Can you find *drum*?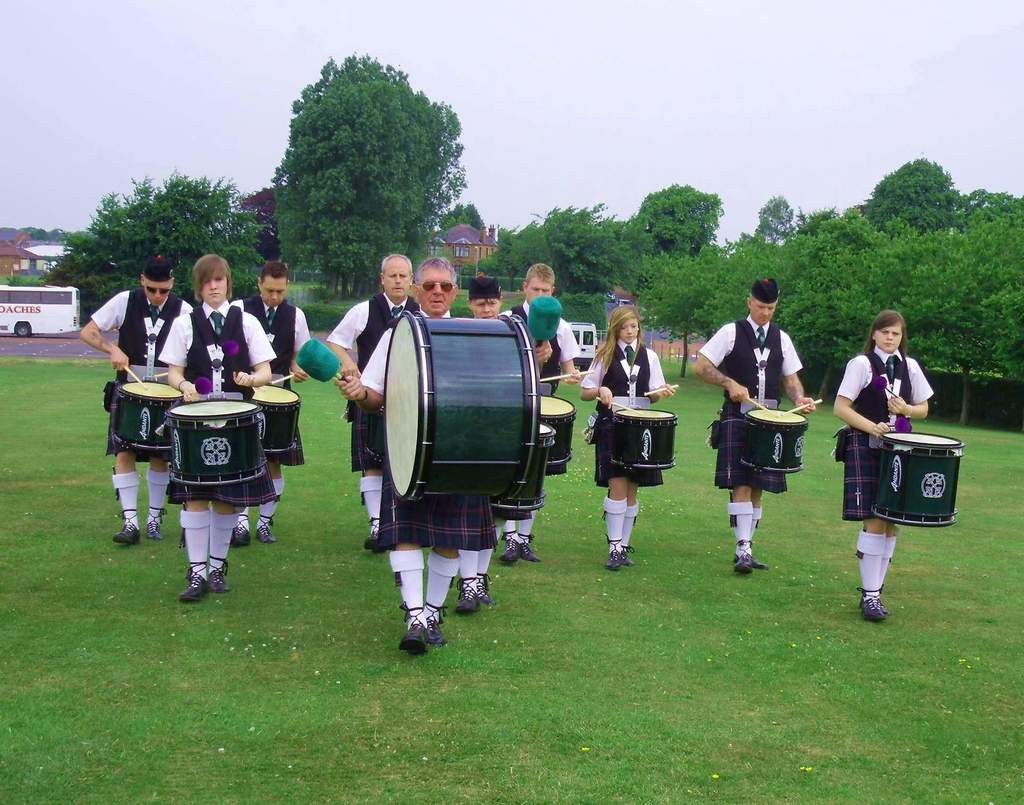
Yes, bounding box: detection(540, 394, 573, 463).
